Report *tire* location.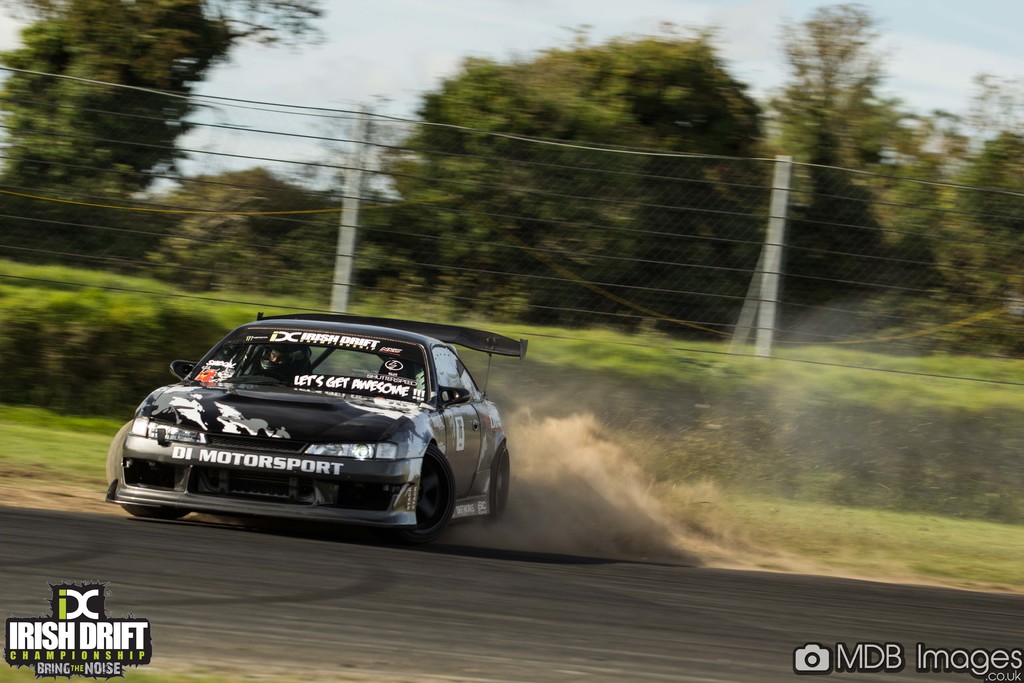
Report: left=106, top=420, right=189, bottom=518.
